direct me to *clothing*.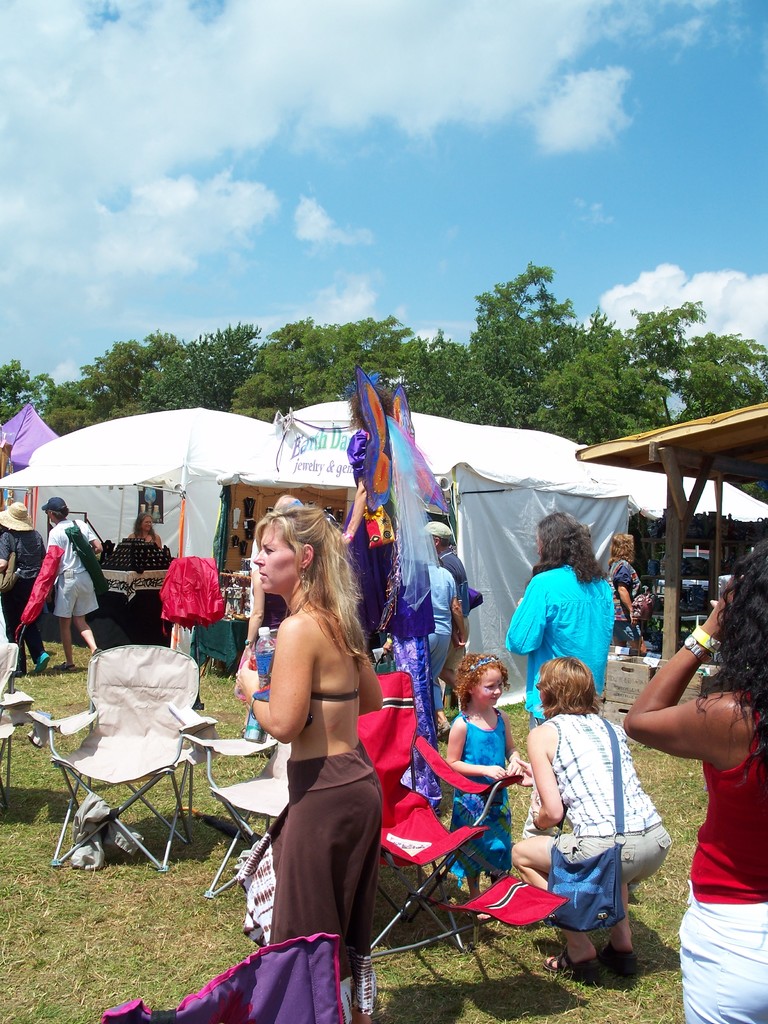
Direction: [x1=434, y1=706, x2=511, y2=881].
